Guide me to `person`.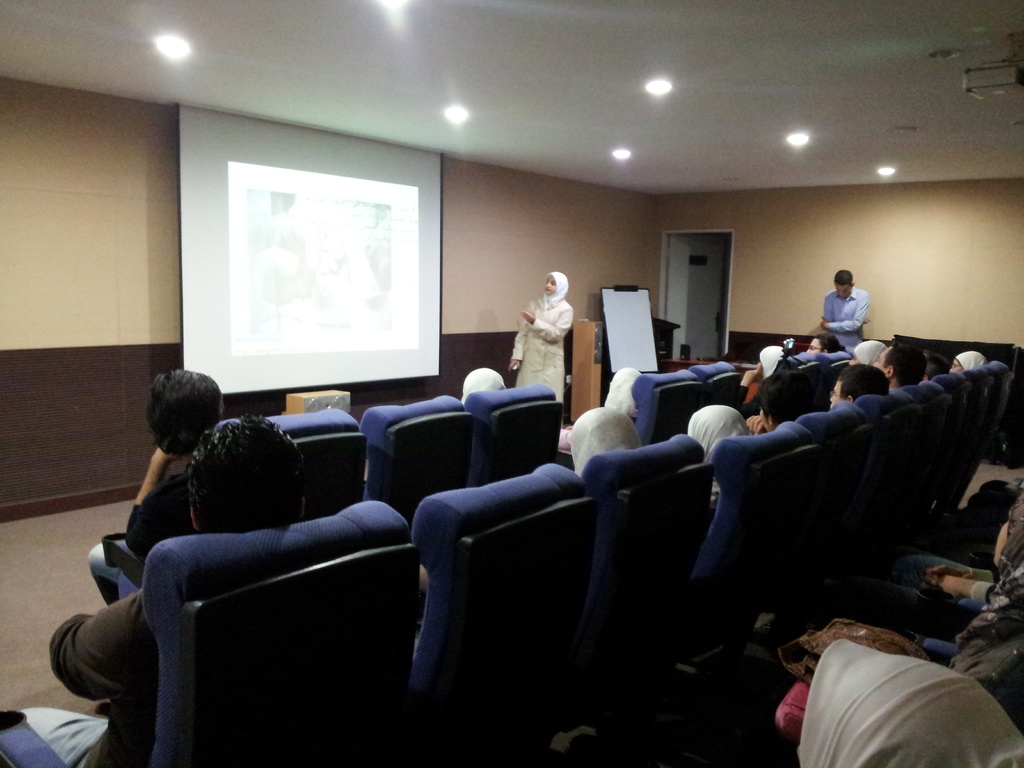
Guidance: locate(819, 269, 871, 358).
